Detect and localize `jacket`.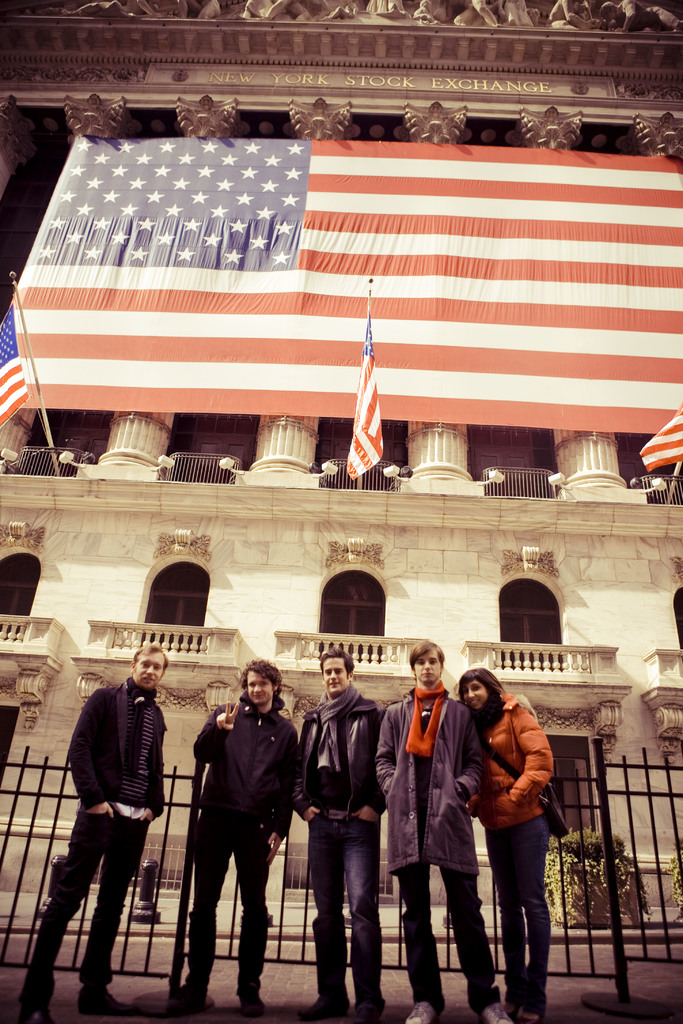
Localized at crop(478, 708, 564, 849).
